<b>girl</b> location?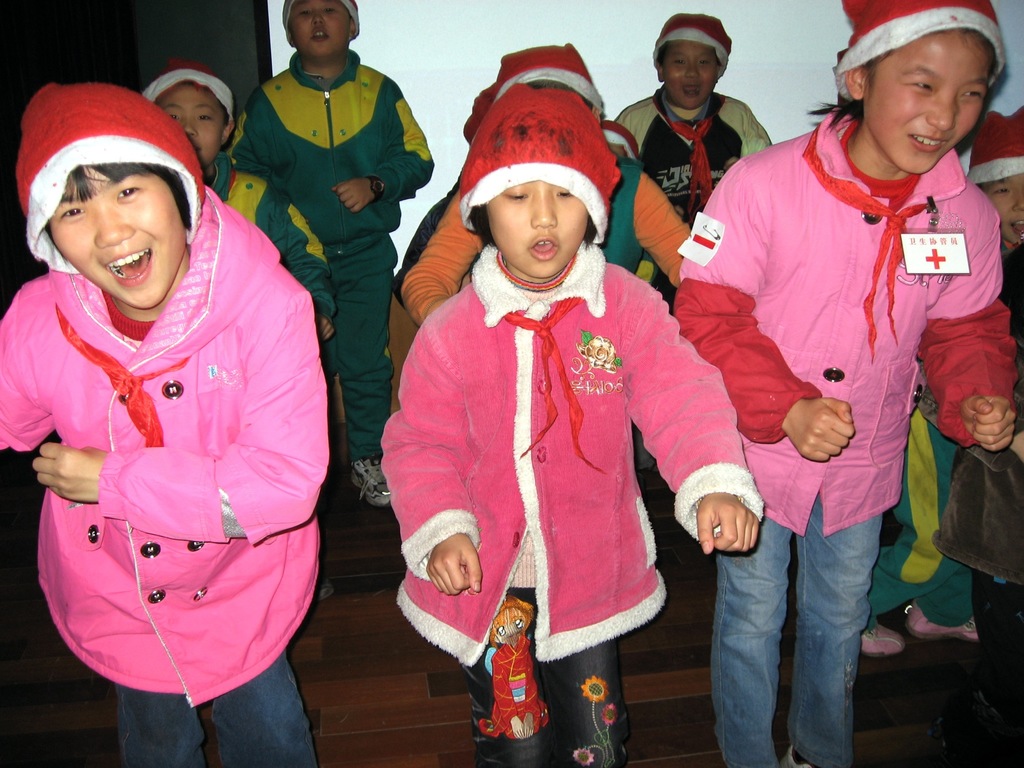
detection(143, 59, 339, 454)
